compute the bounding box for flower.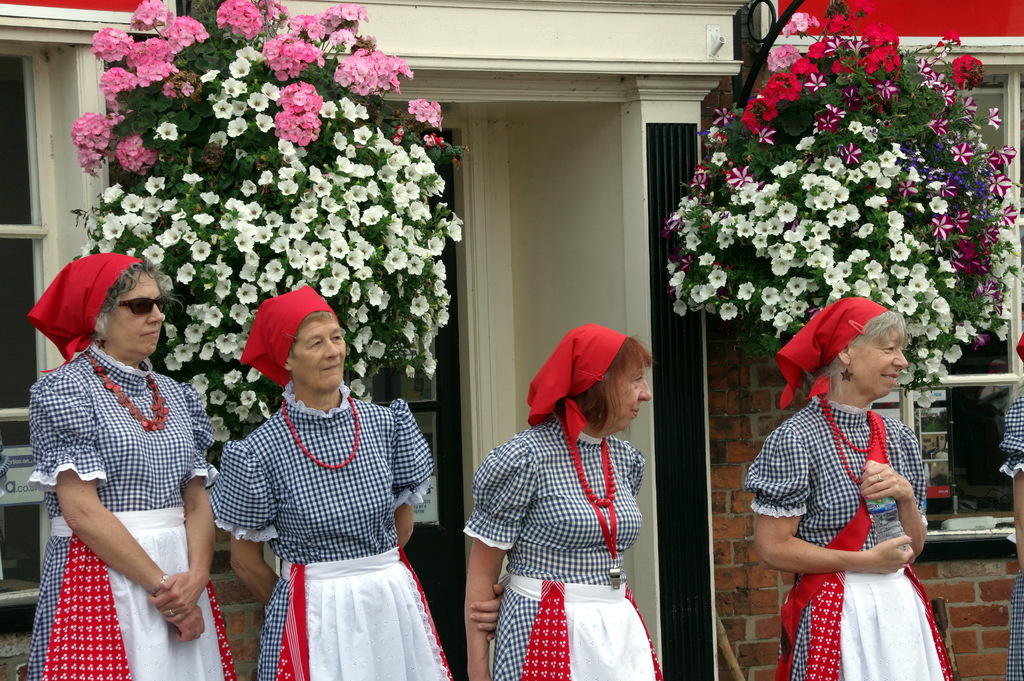
bbox(139, 242, 165, 265).
